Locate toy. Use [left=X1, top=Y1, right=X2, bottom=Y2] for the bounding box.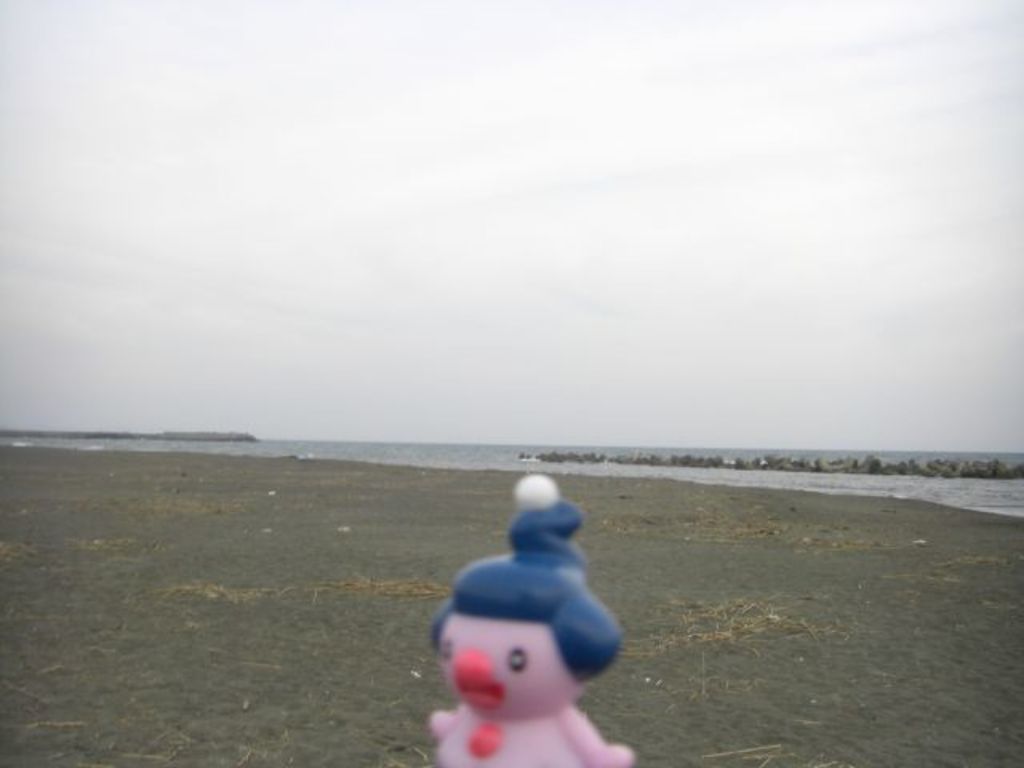
[left=414, top=510, right=622, bottom=755].
